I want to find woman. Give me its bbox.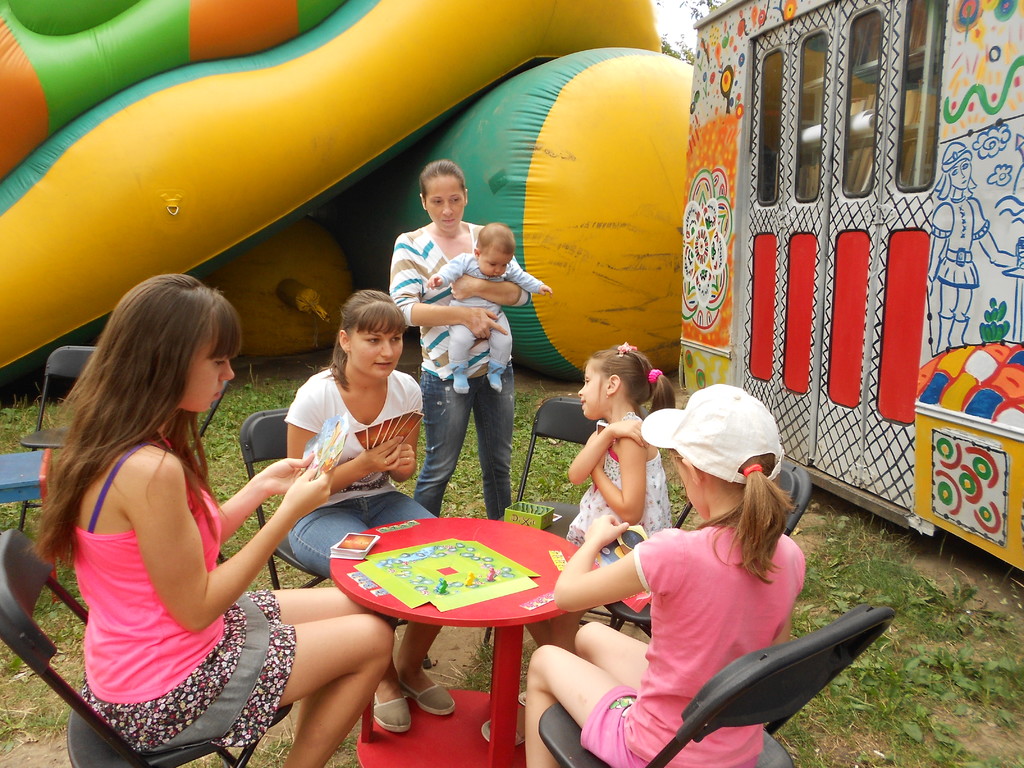
region(280, 286, 465, 733).
